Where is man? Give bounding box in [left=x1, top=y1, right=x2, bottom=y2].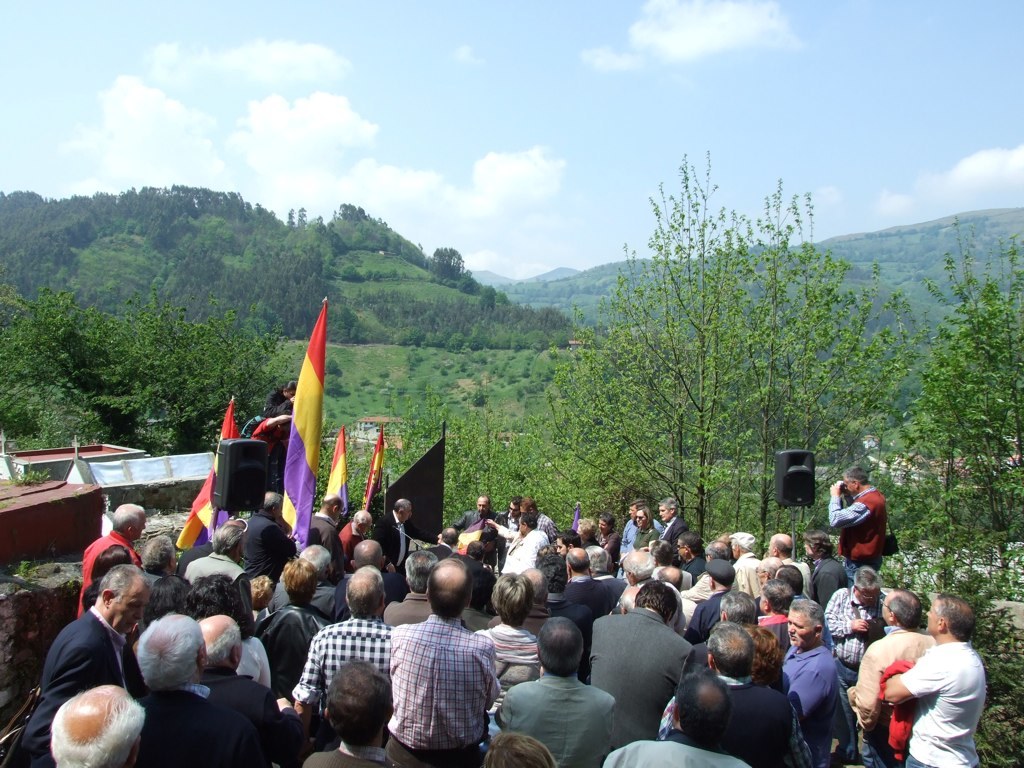
[left=741, top=540, right=765, bottom=596].
